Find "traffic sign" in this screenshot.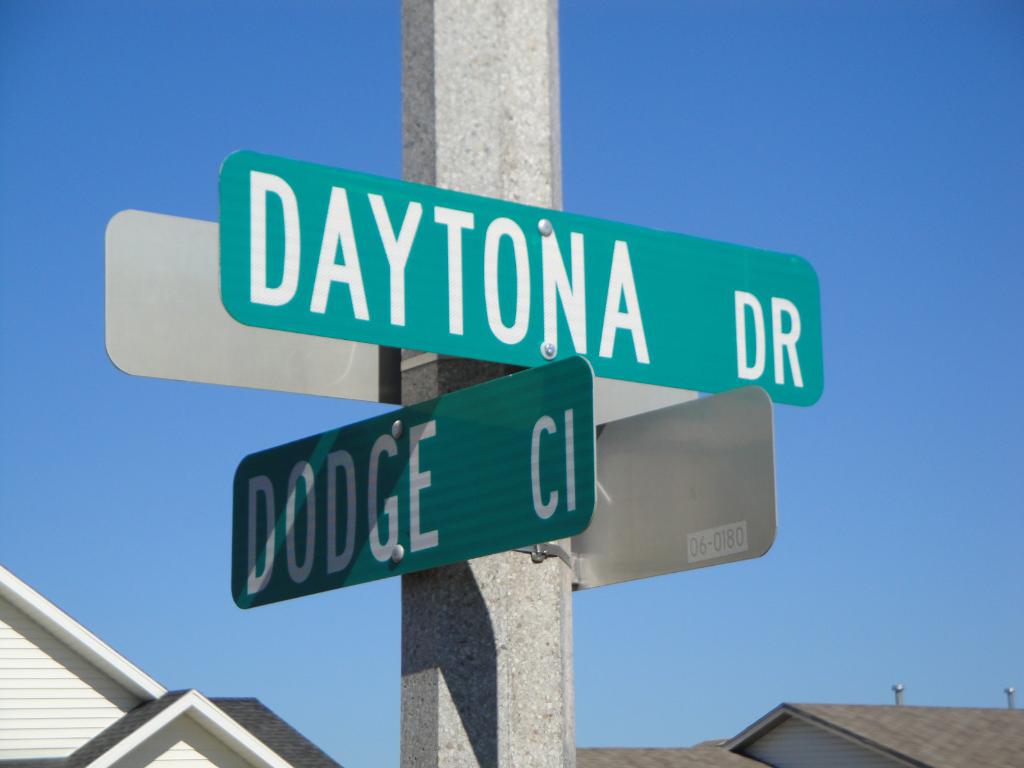
The bounding box for "traffic sign" is (left=216, top=148, right=828, bottom=406).
